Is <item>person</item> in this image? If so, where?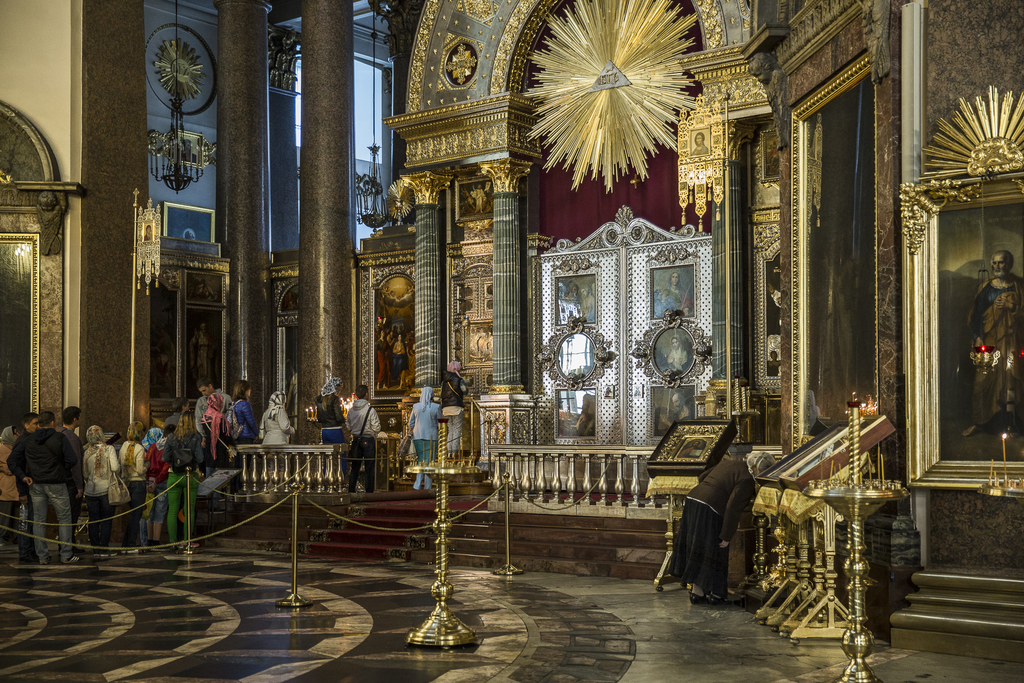
Yes, at <bbox>343, 384, 381, 494</bbox>.
